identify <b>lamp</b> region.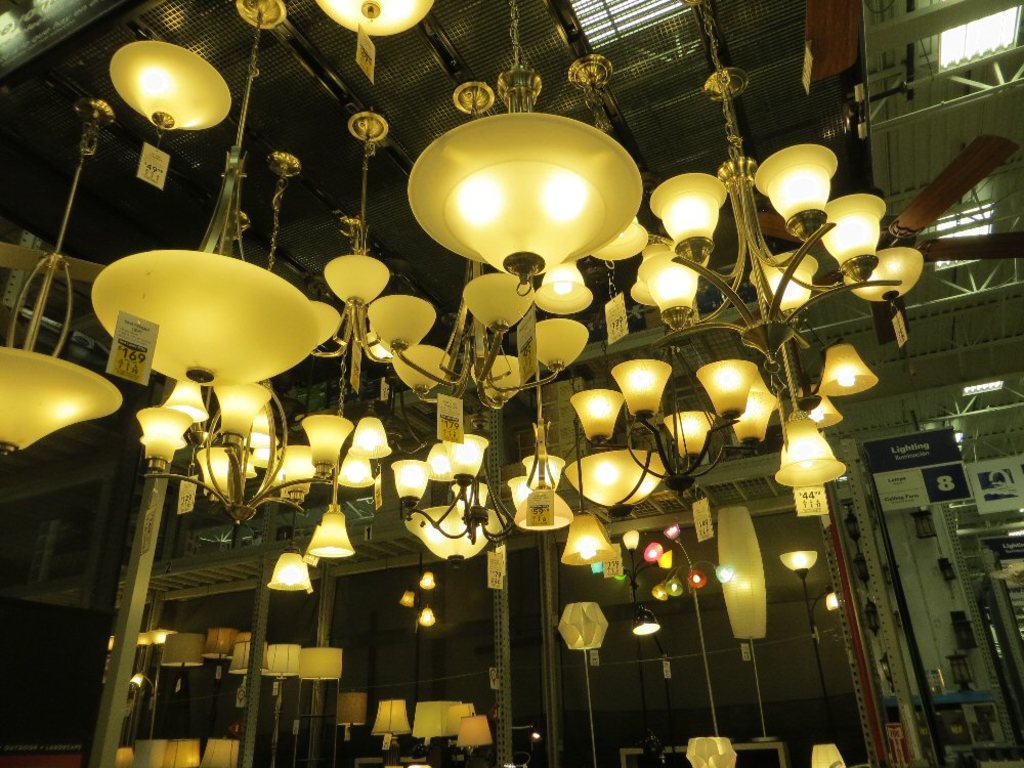
Region: 200, 731, 238, 767.
